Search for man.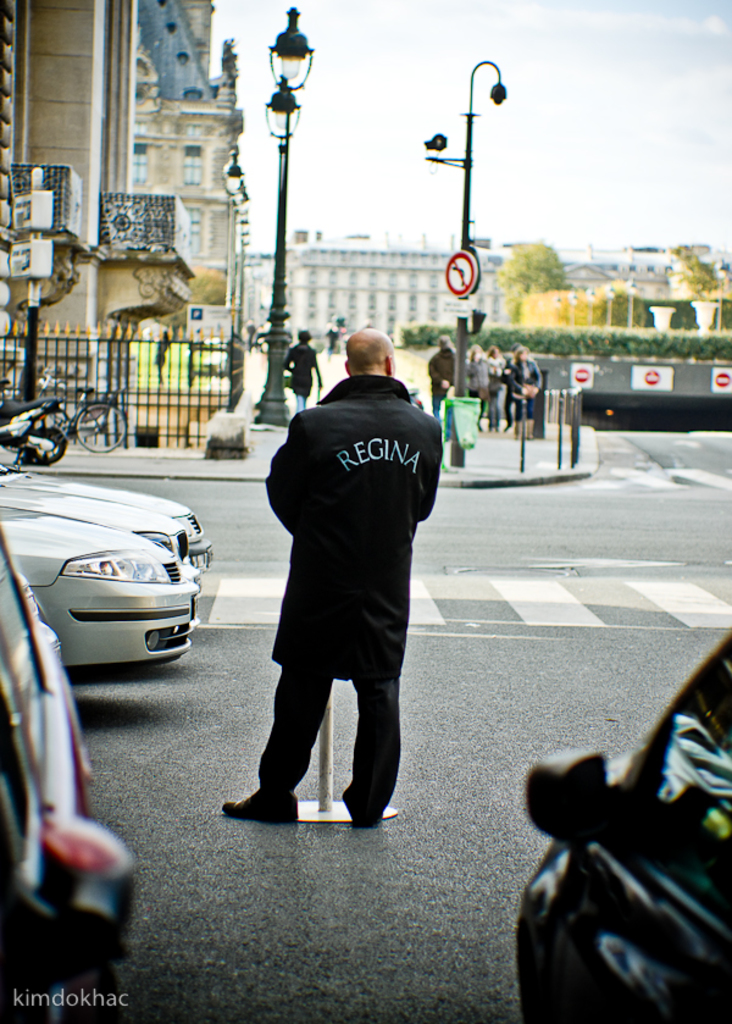
Found at (238,336,438,840).
